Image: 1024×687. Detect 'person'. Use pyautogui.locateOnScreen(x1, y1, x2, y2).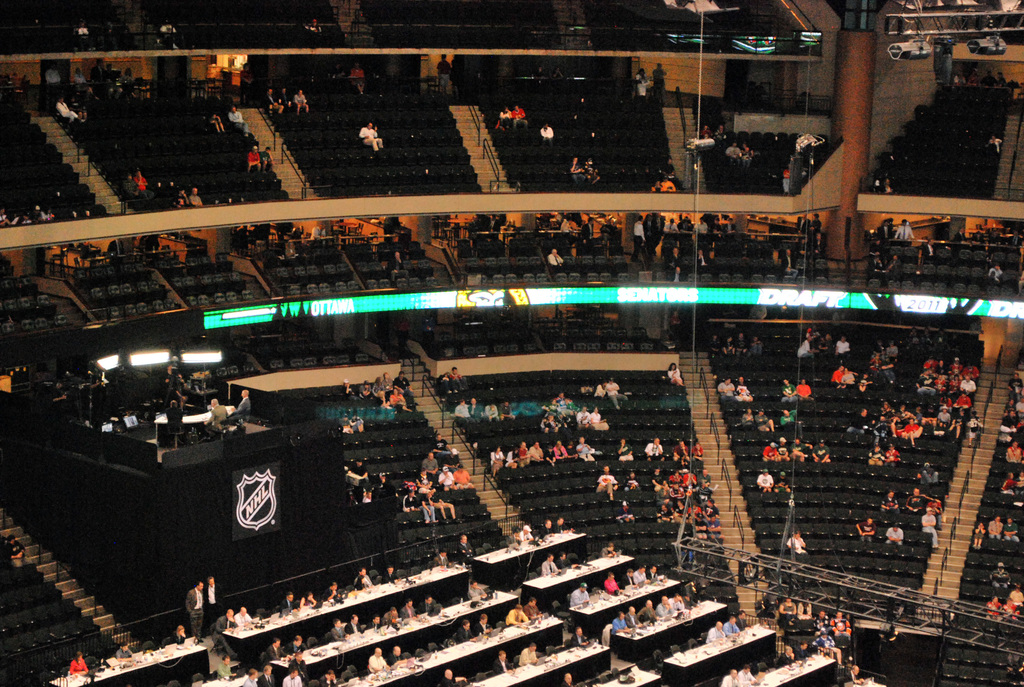
pyautogui.locateOnScreen(399, 430, 473, 526).
